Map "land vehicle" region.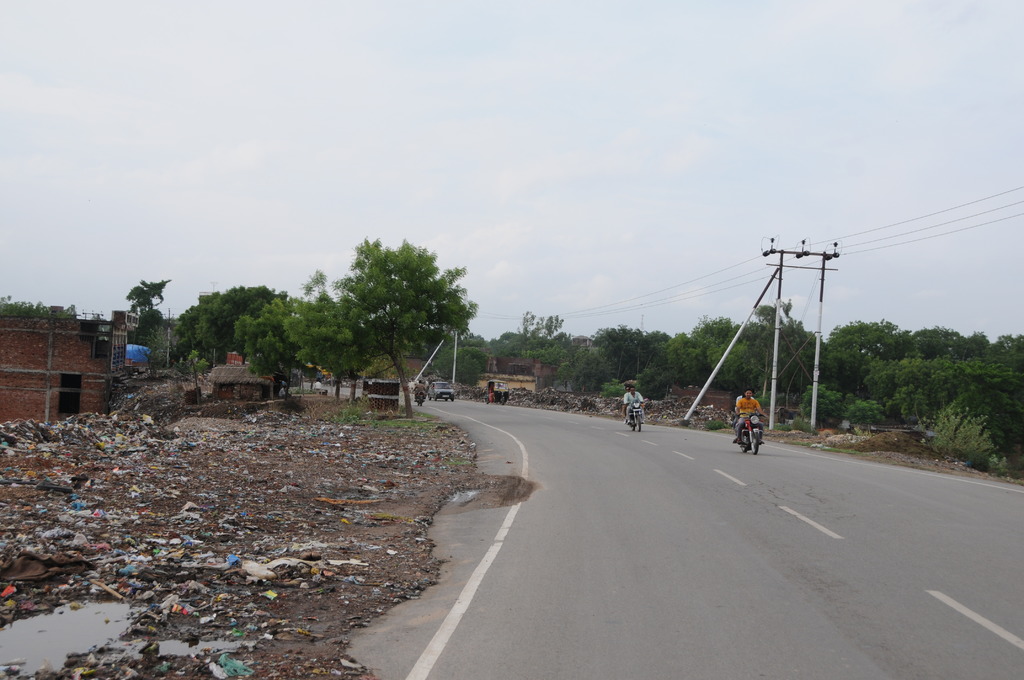
Mapped to (x1=628, y1=398, x2=649, y2=433).
